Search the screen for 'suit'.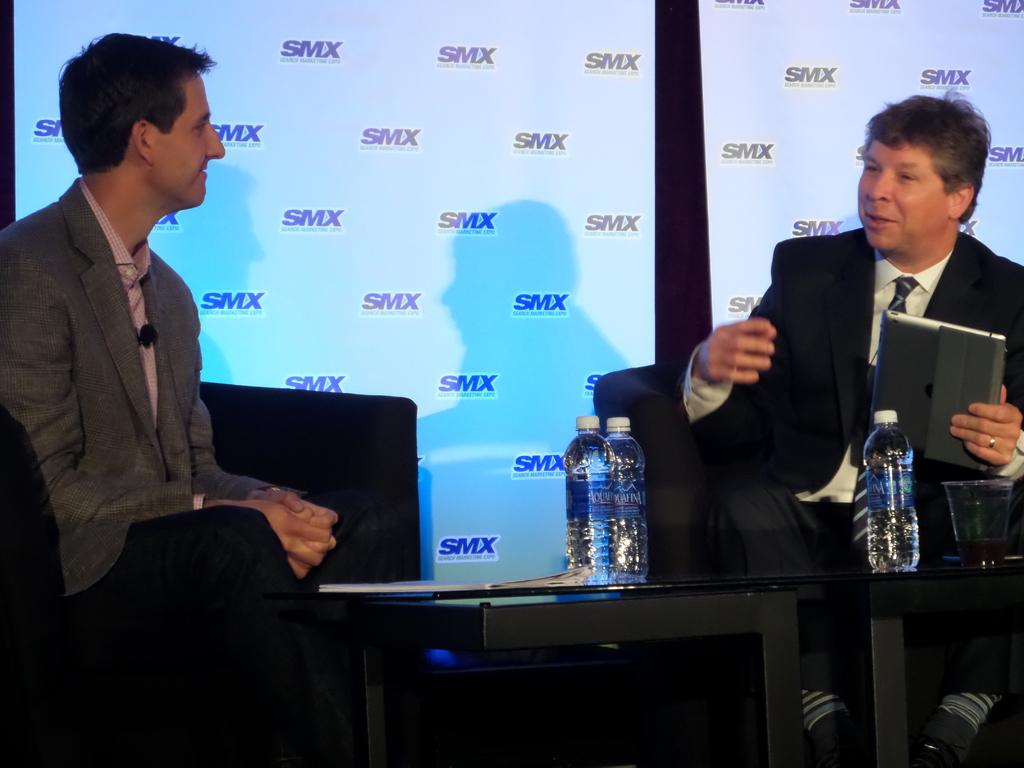
Found at 0, 174, 315, 767.
